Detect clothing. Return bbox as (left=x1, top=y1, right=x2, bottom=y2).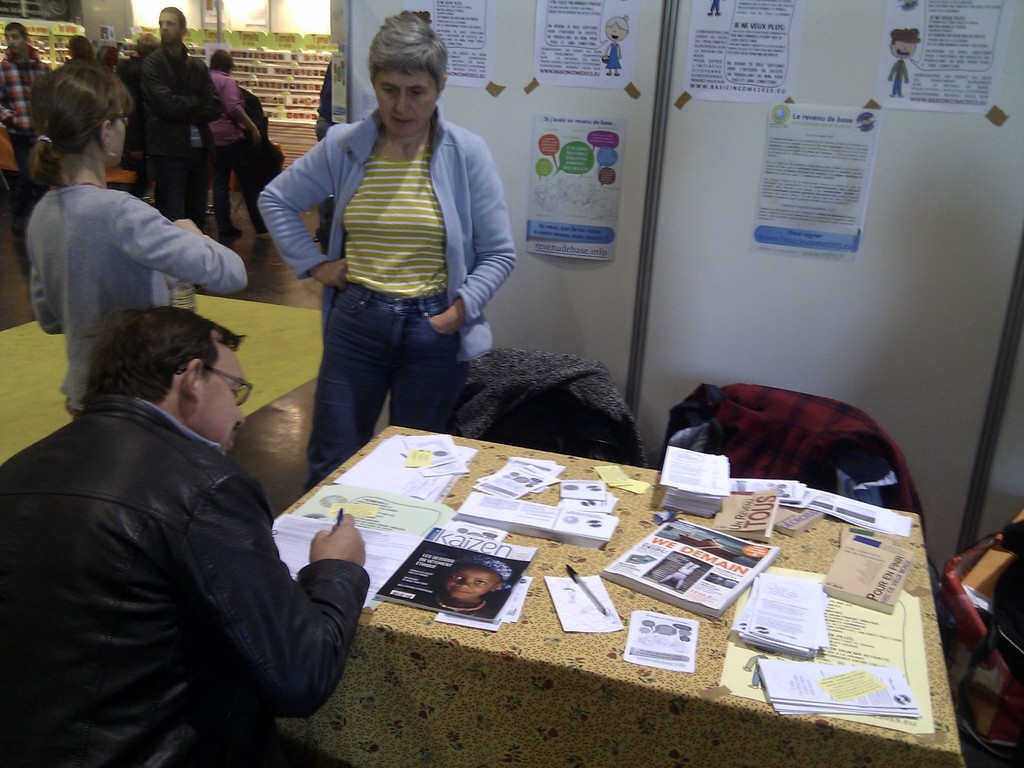
(left=12, top=316, right=344, bottom=760).
